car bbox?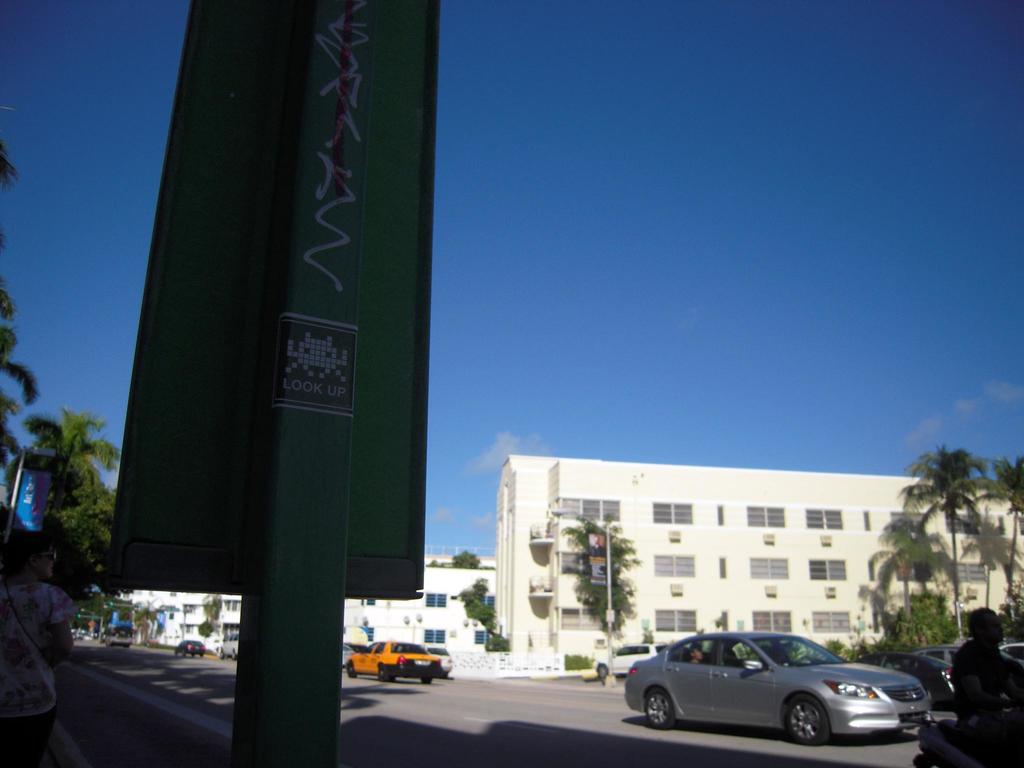
[221, 634, 237, 662]
